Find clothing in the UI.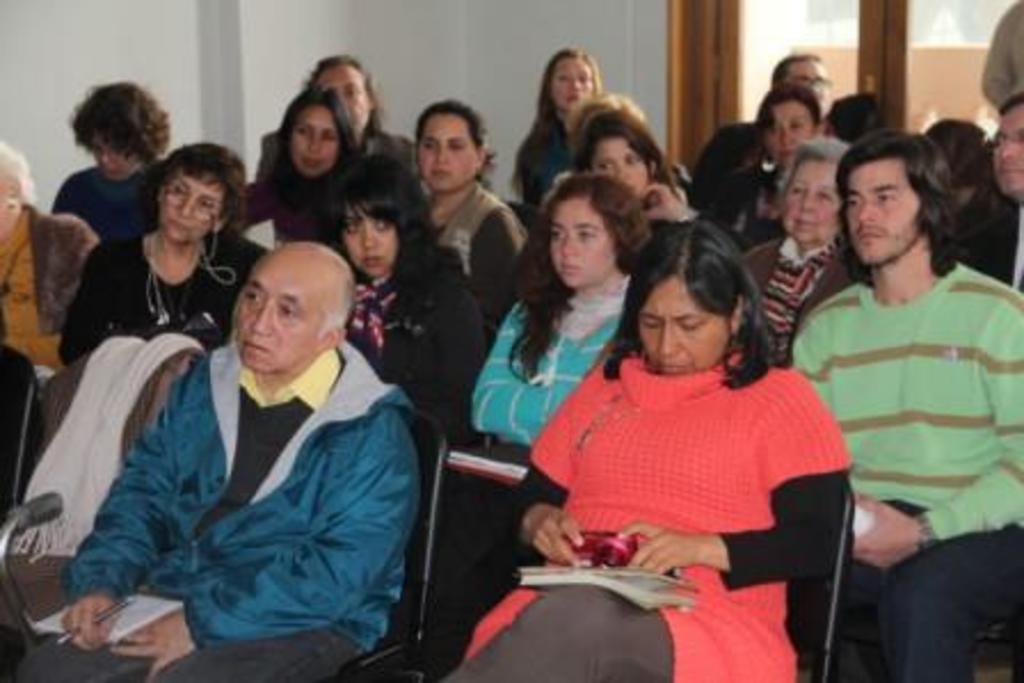
UI element at 704/148/777/247.
